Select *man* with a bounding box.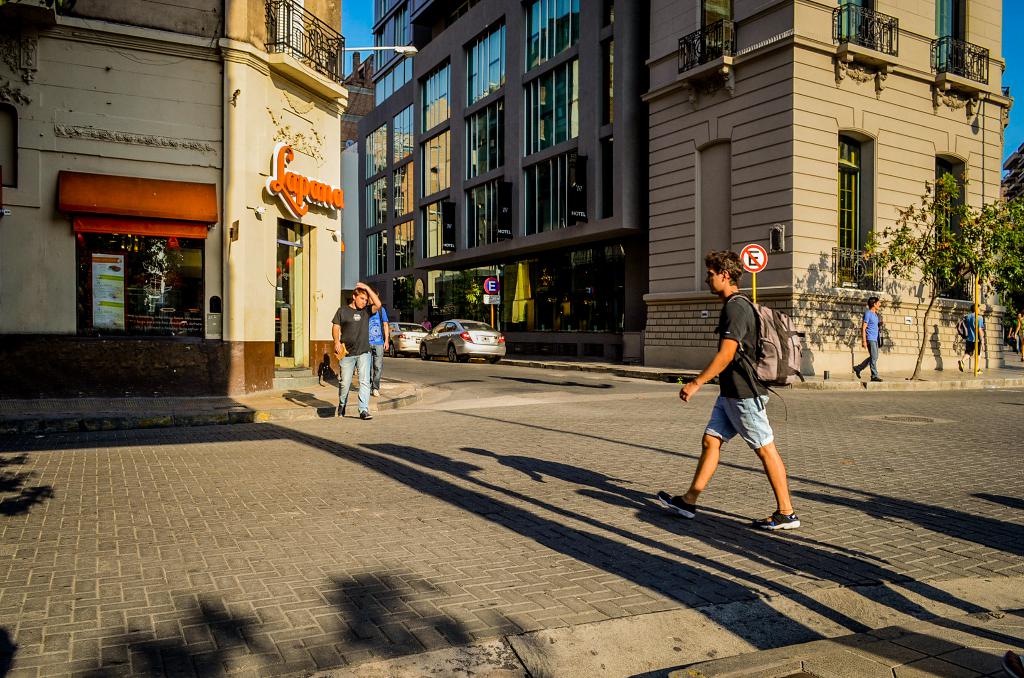
locate(369, 285, 388, 385).
